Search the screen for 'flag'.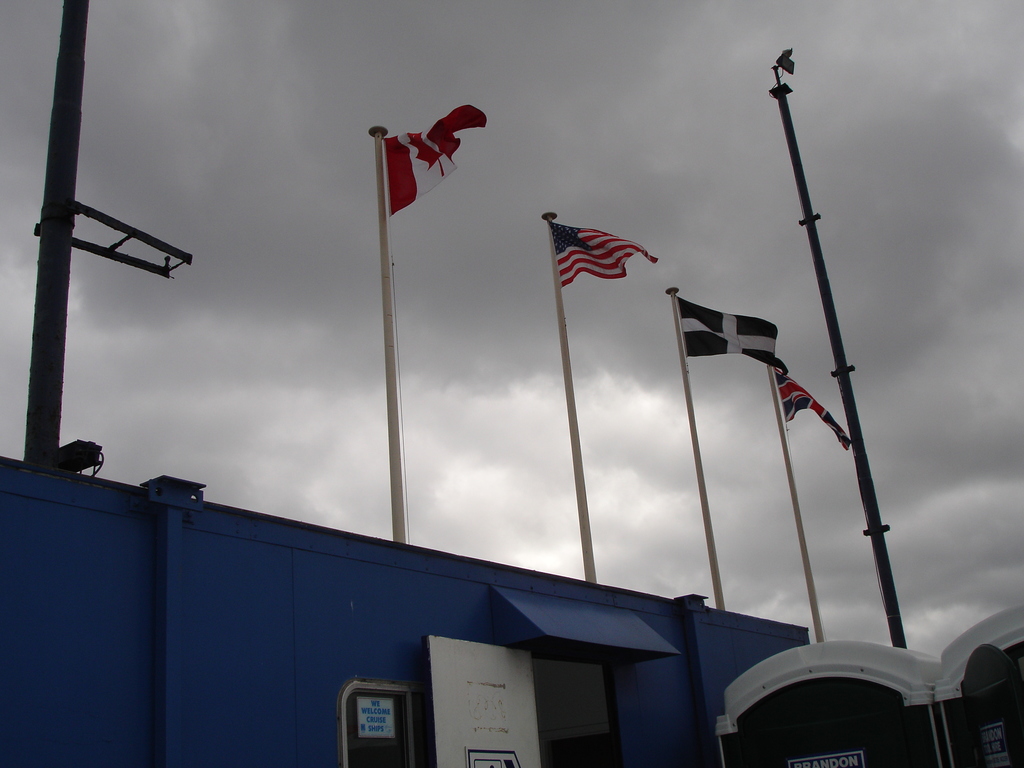
Found at <box>381,102,488,220</box>.
